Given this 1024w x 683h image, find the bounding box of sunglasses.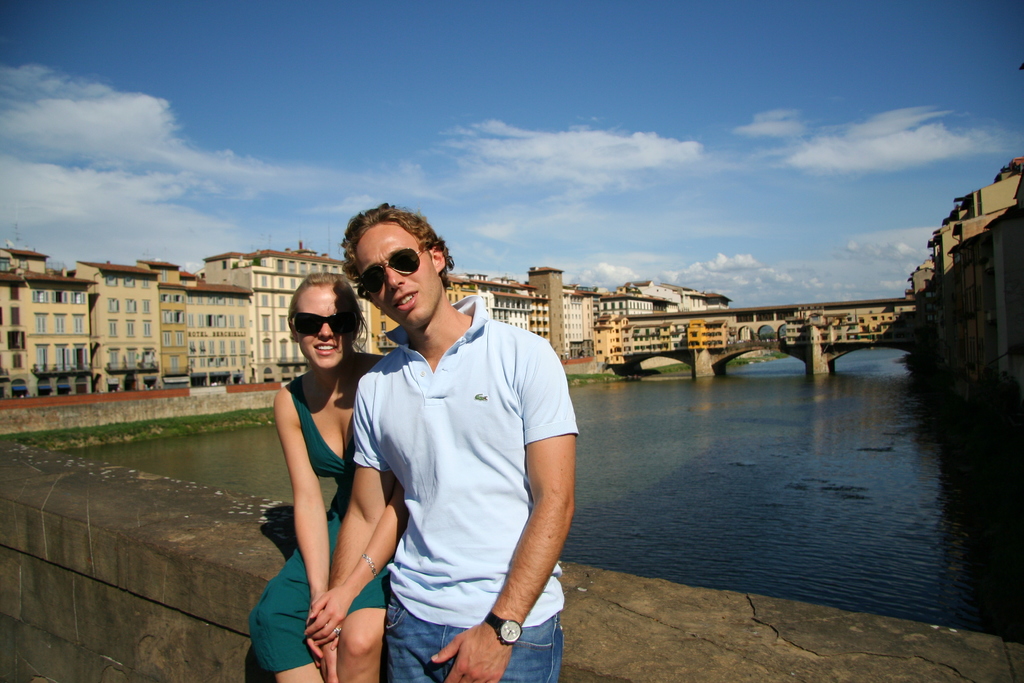
296, 314, 353, 340.
